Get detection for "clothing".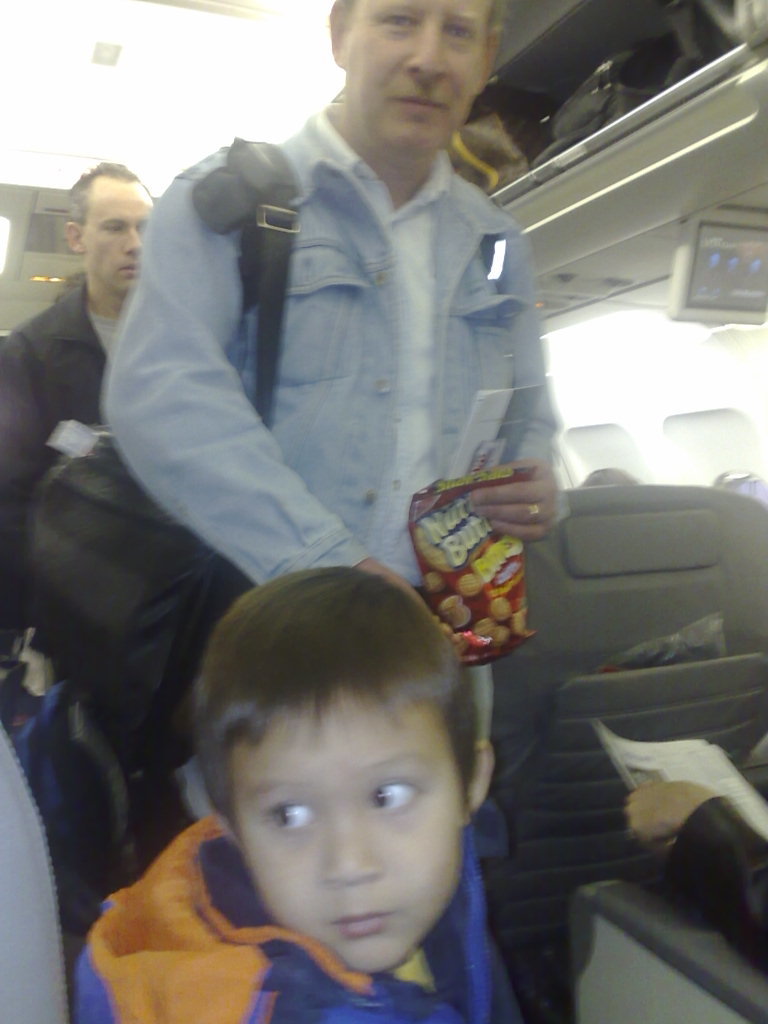
Detection: Rect(73, 829, 520, 1023).
